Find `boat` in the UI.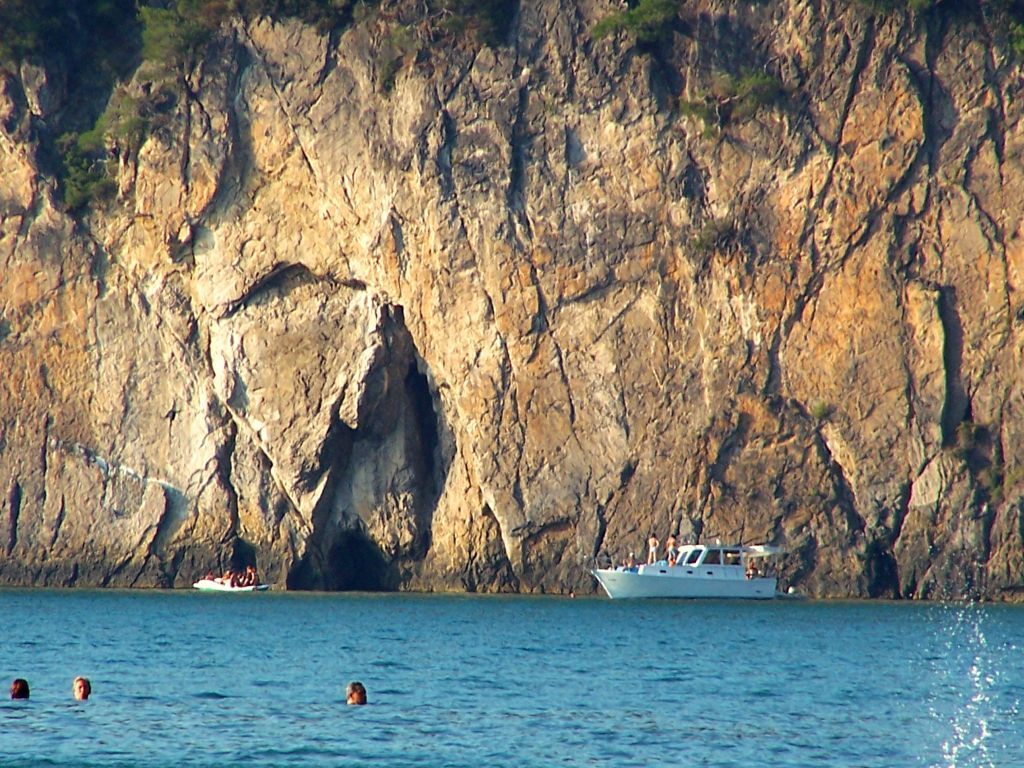
UI element at box=[194, 576, 274, 588].
